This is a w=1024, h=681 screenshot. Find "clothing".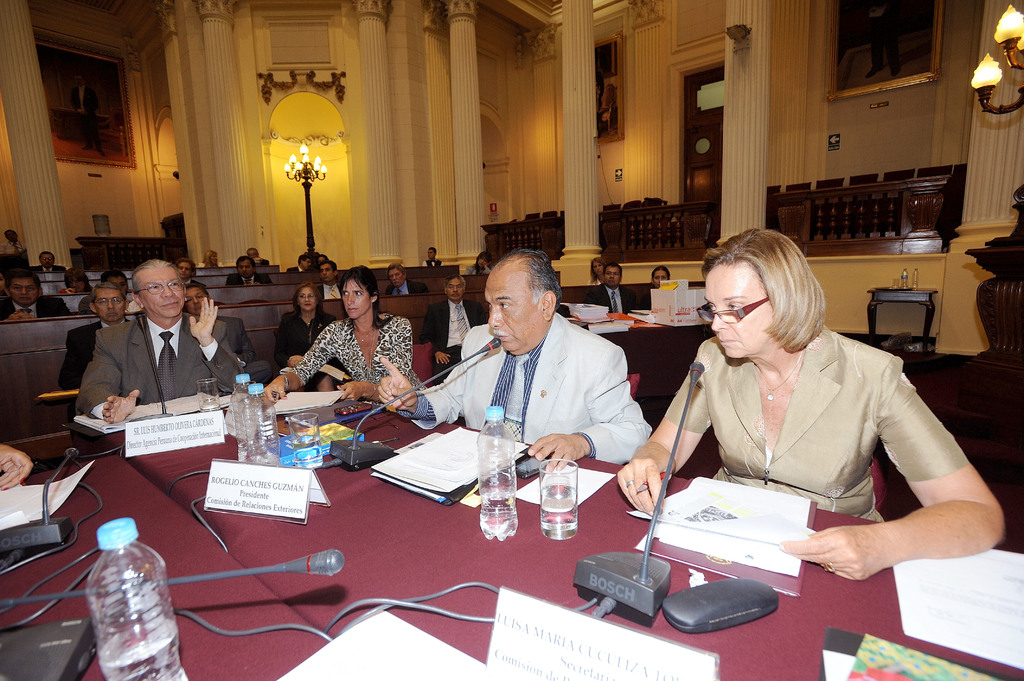
Bounding box: 298:307:426:400.
